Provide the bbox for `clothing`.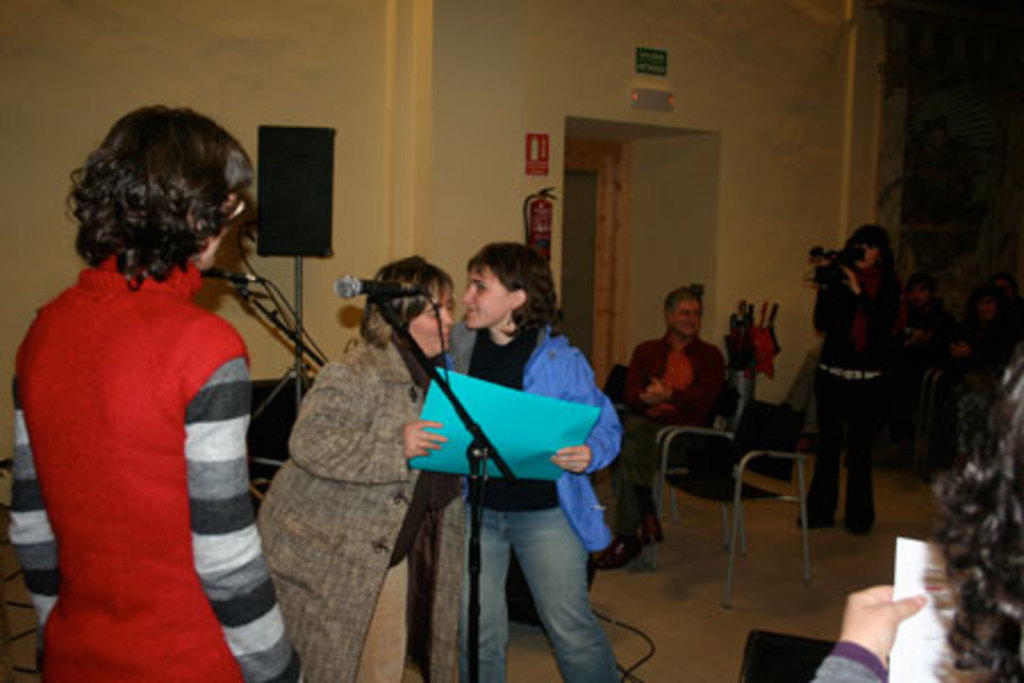
269:326:466:681.
